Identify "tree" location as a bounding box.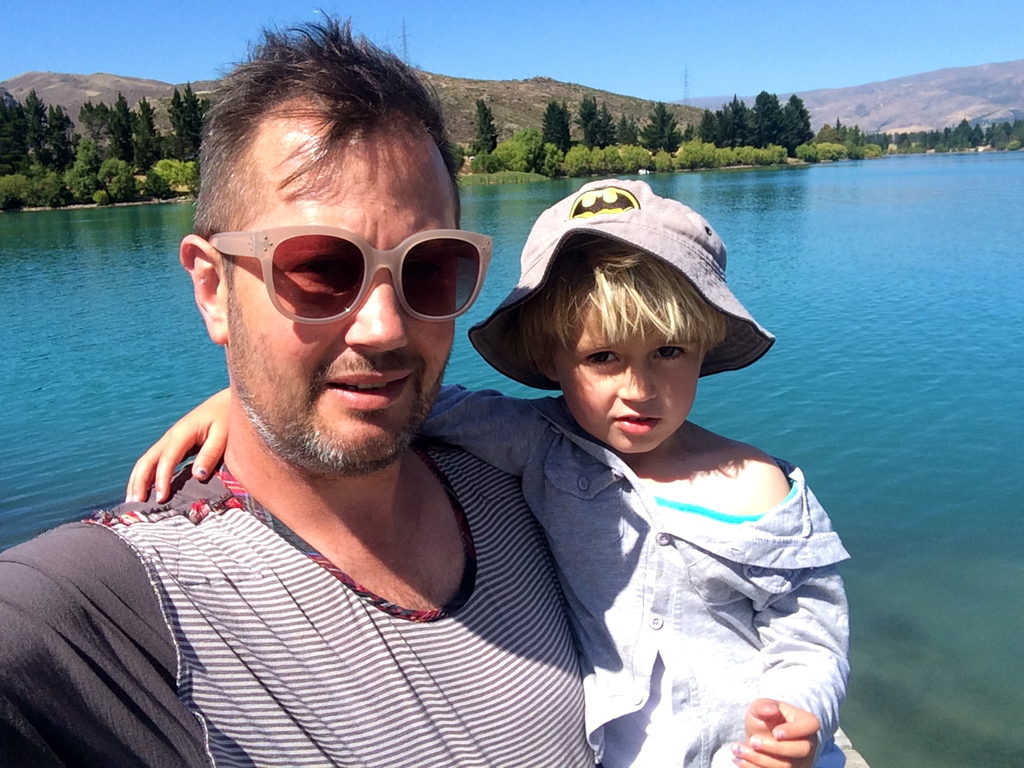
box=[645, 98, 687, 158].
